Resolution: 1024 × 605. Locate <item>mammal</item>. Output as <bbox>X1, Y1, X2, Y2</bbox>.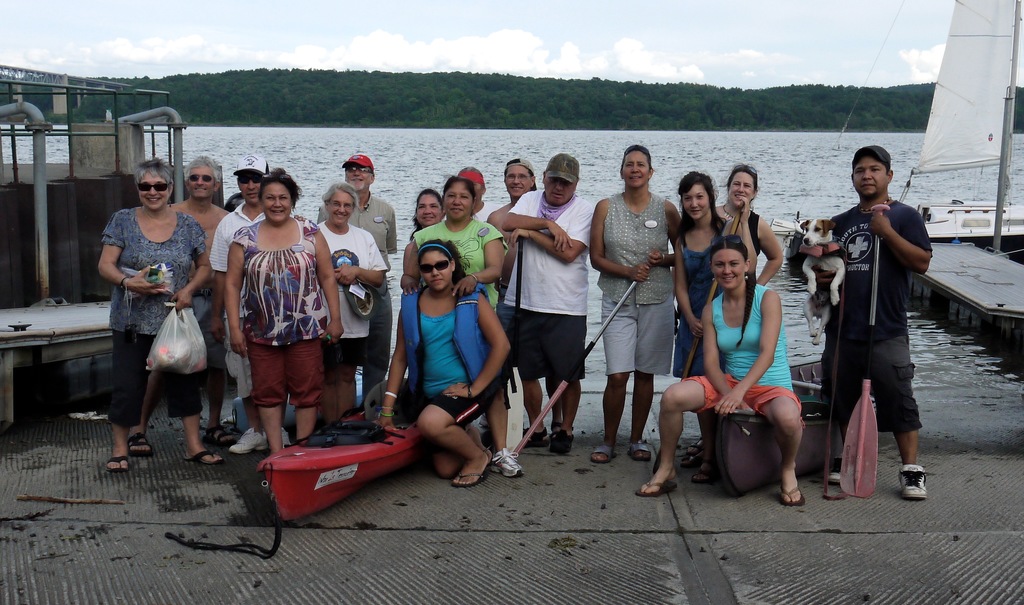
<bbox>503, 155, 591, 455</bbox>.
